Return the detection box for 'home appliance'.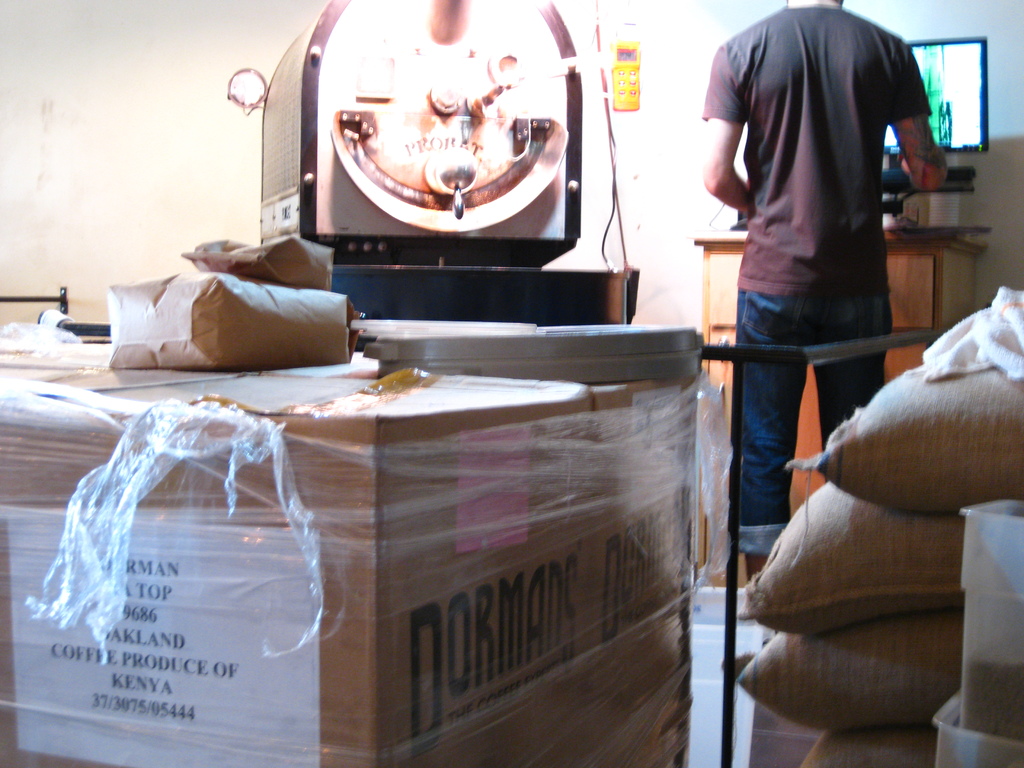
263, 0, 634, 319.
